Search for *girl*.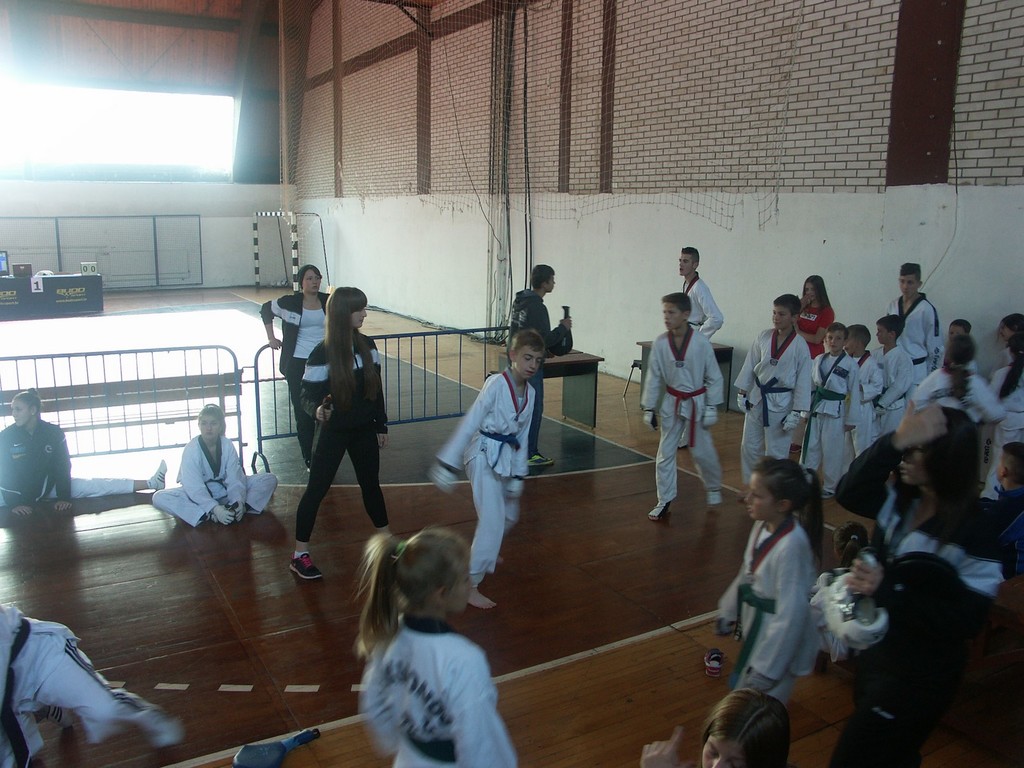
Found at bbox=[799, 274, 836, 367].
